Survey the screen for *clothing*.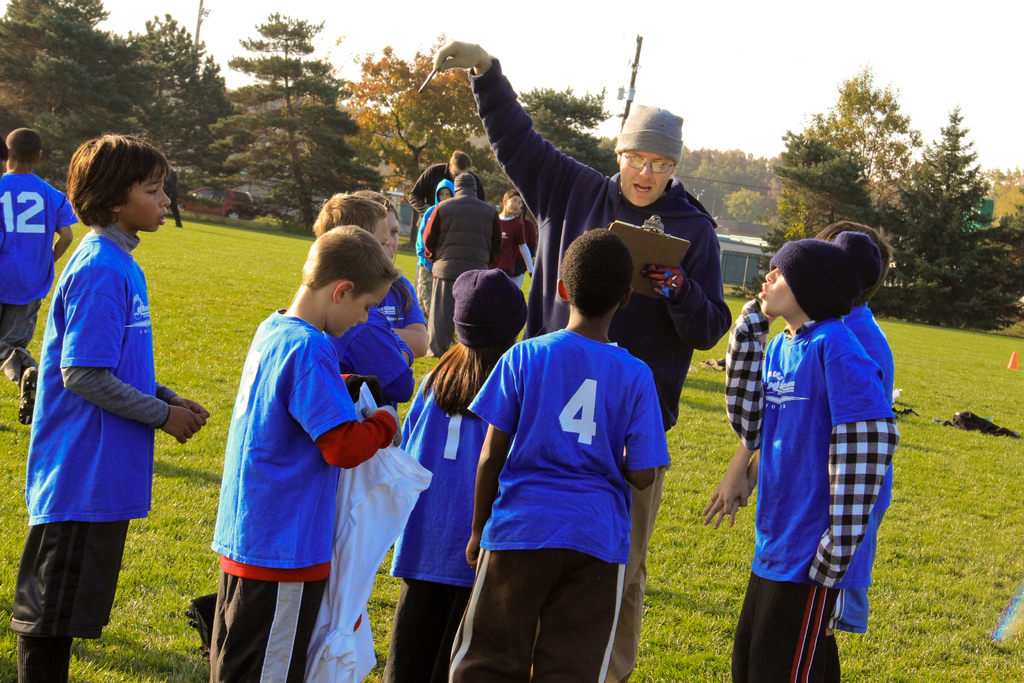
Survey found: left=844, top=310, right=897, bottom=630.
